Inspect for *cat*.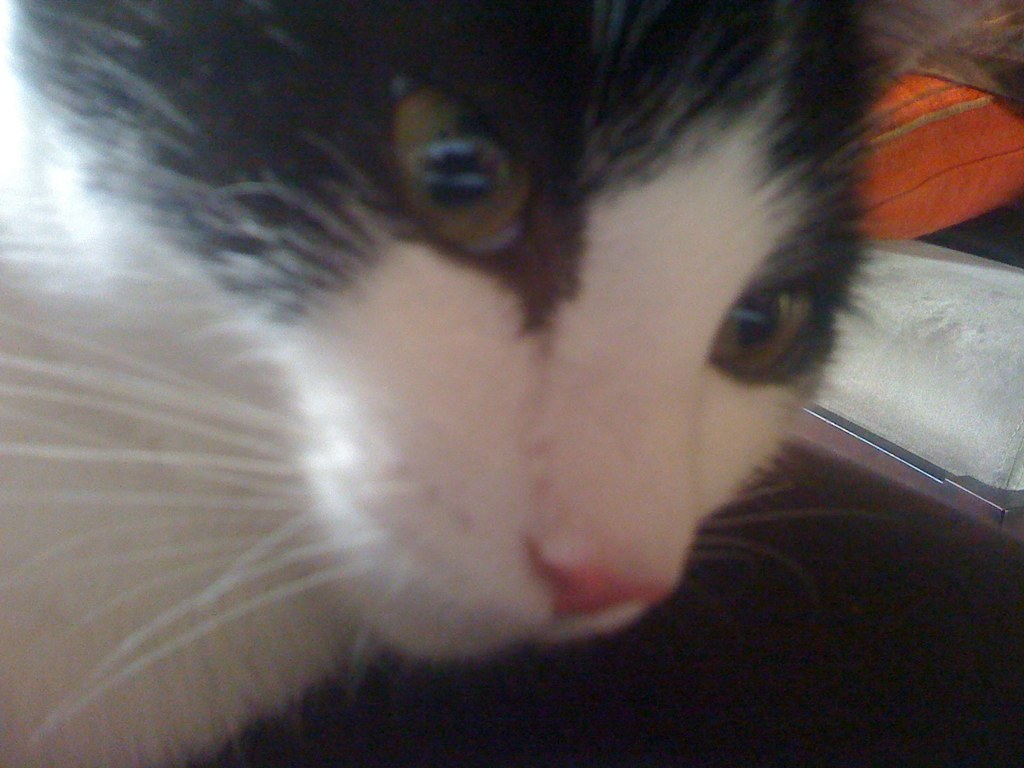
Inspection: <bbox>0, 0, 1023, 767</bbox>.
